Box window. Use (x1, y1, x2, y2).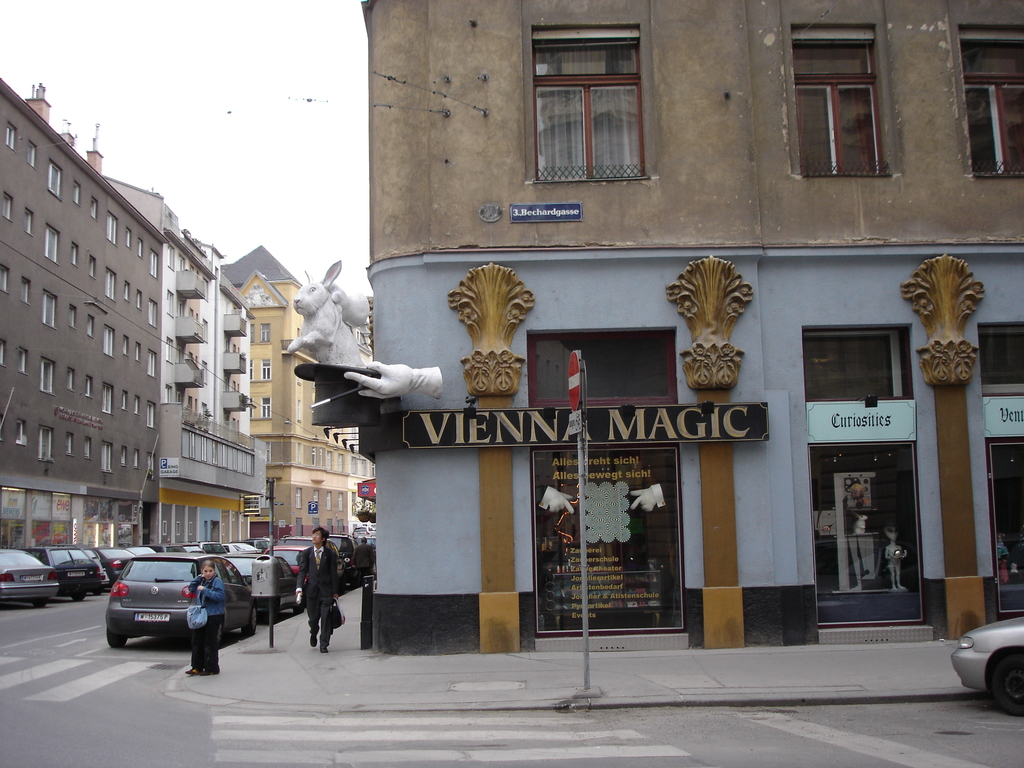
(525, 323, 682, 404).
